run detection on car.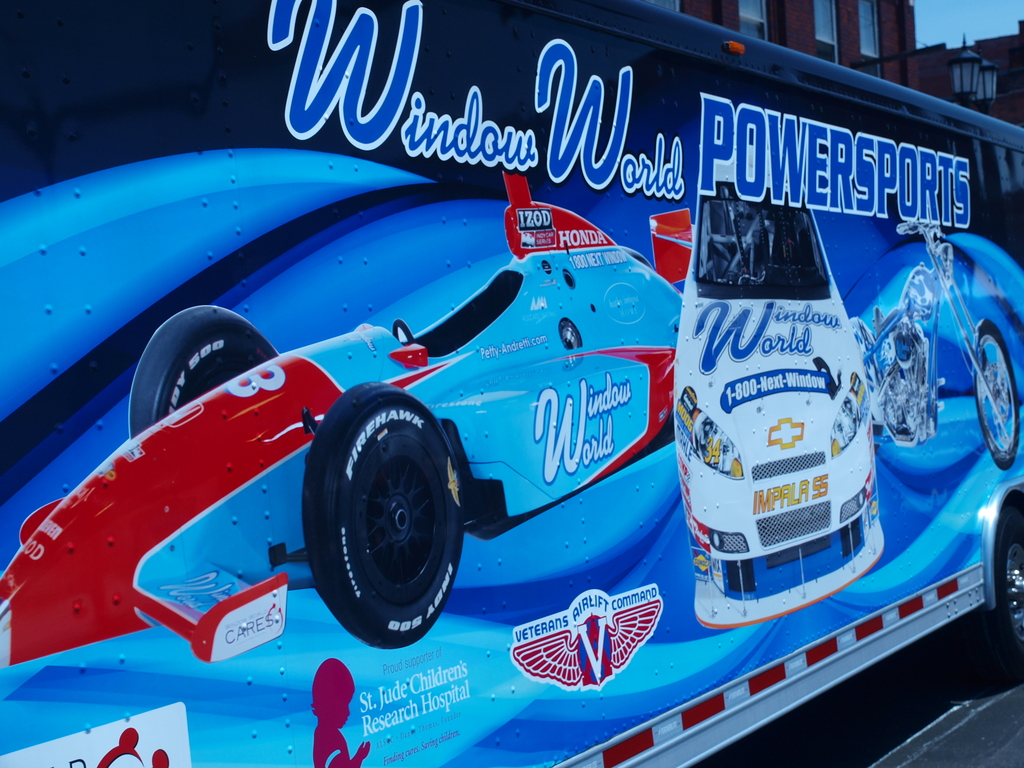
Result: box(76, 237, 655, 673).
